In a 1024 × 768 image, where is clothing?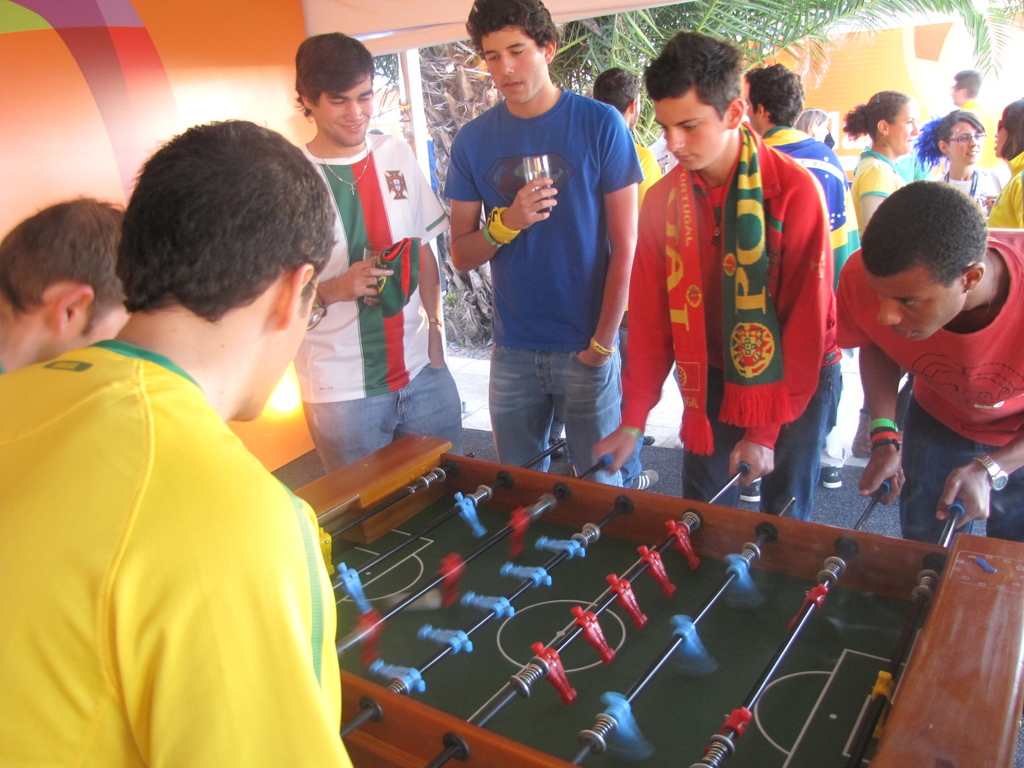
[x1=301, y1=138, x2=446, y2=396].
